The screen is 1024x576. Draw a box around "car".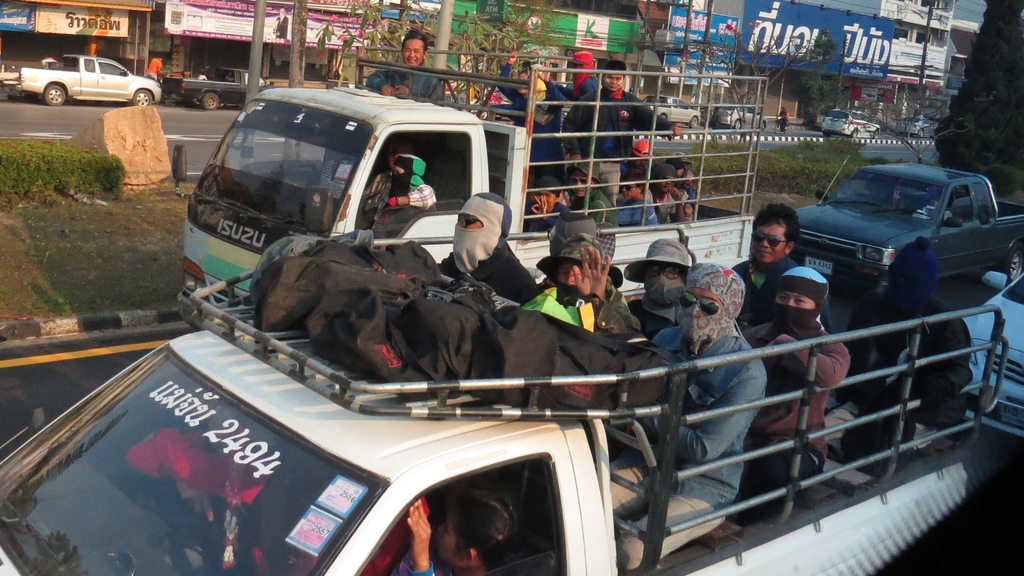
<bbox>650, 94, 703, 128</bbox>.
